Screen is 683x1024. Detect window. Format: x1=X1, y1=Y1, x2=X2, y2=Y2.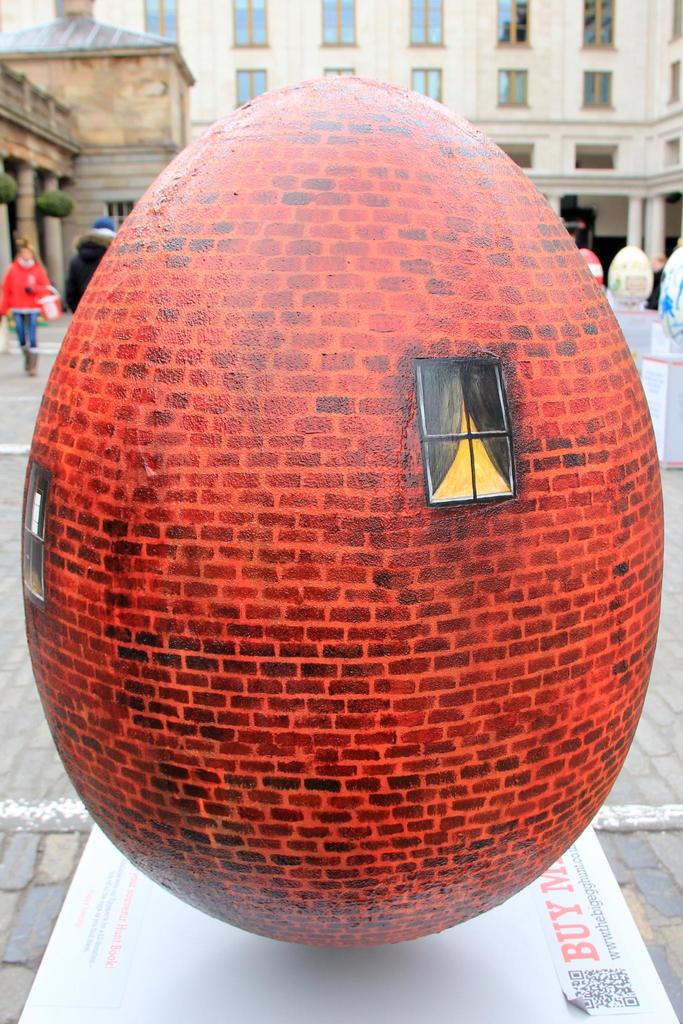
x1=321, y1=0, x2=356, y2=46.
